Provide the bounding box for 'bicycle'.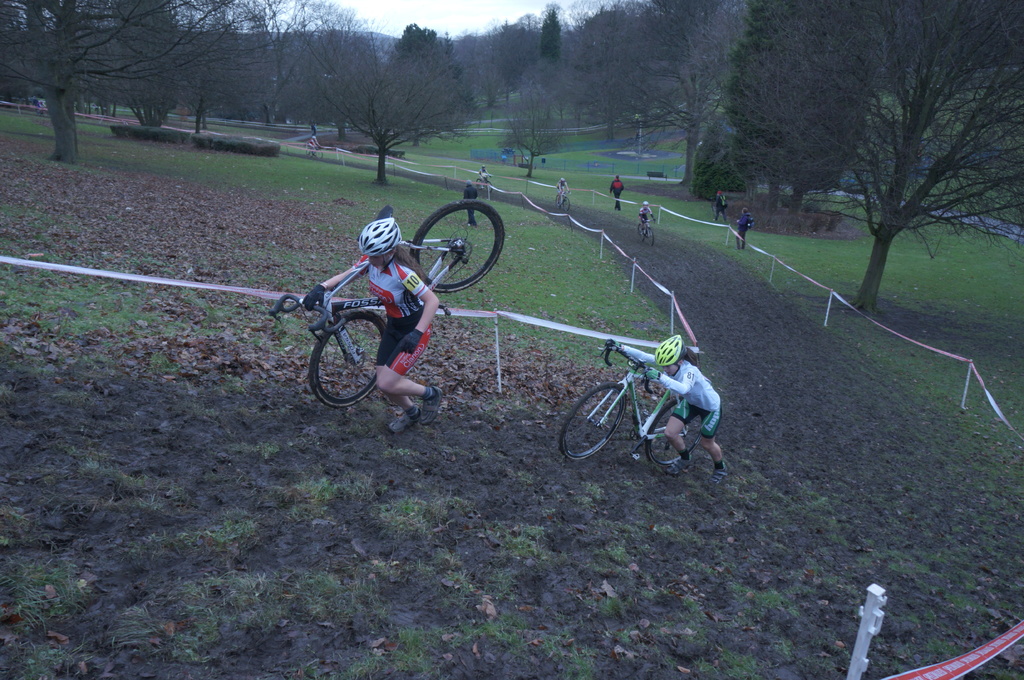
<region>475, 174, 492, 193</region>.
